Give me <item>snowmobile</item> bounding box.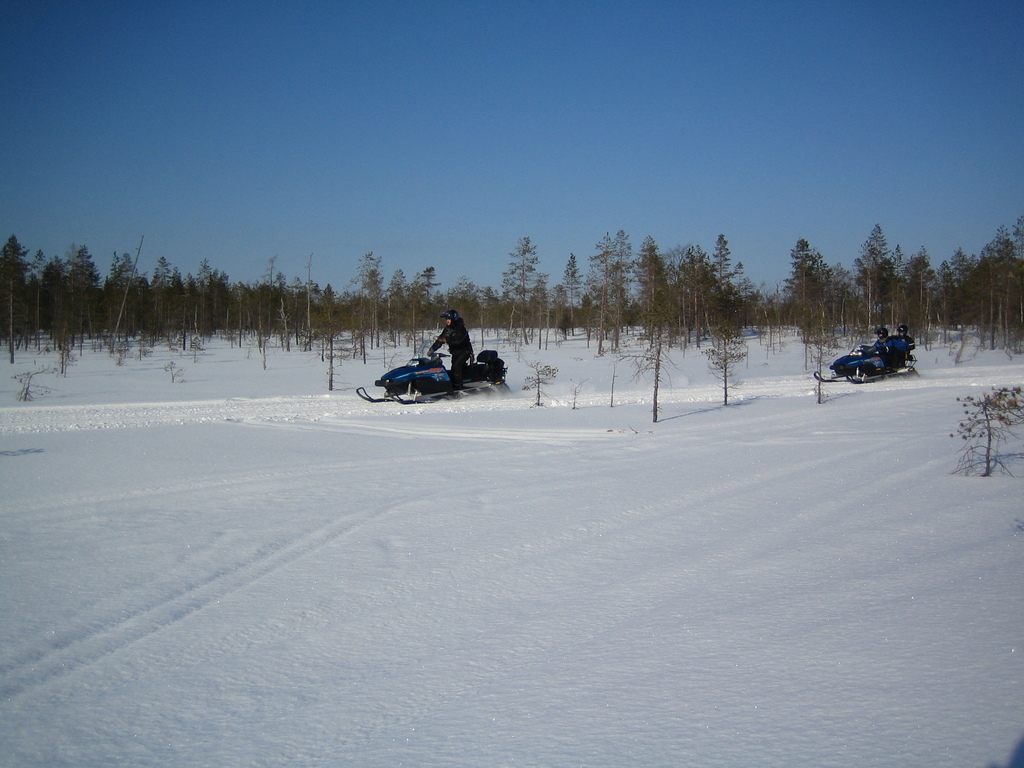
x1=816 y1=337 x2=916 y2=381.
